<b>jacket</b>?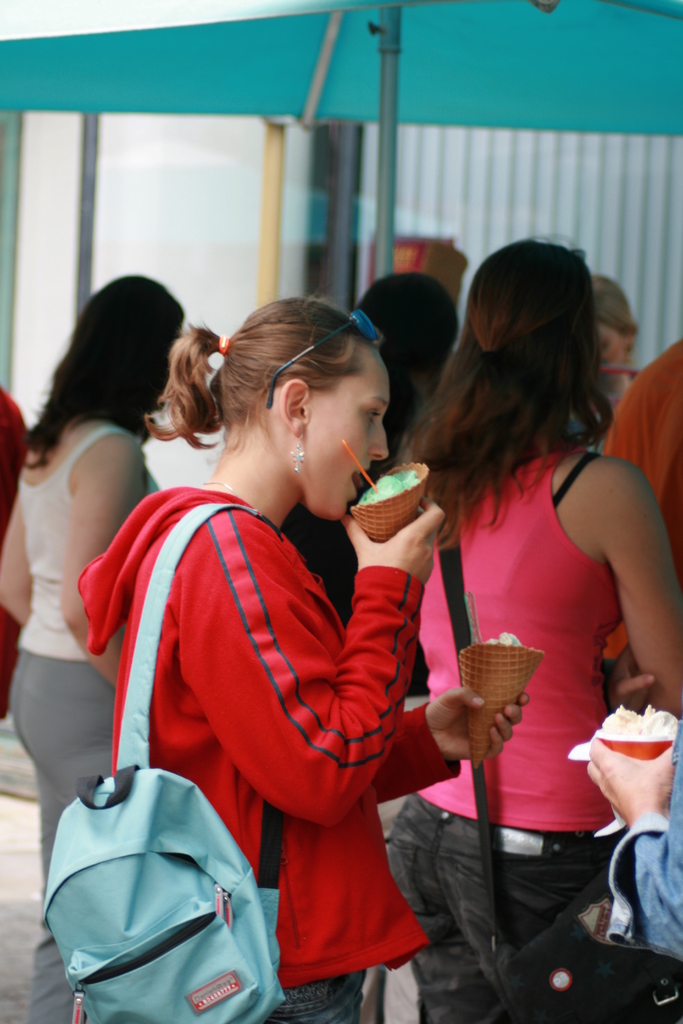
box(60, 425, 457, 957)
